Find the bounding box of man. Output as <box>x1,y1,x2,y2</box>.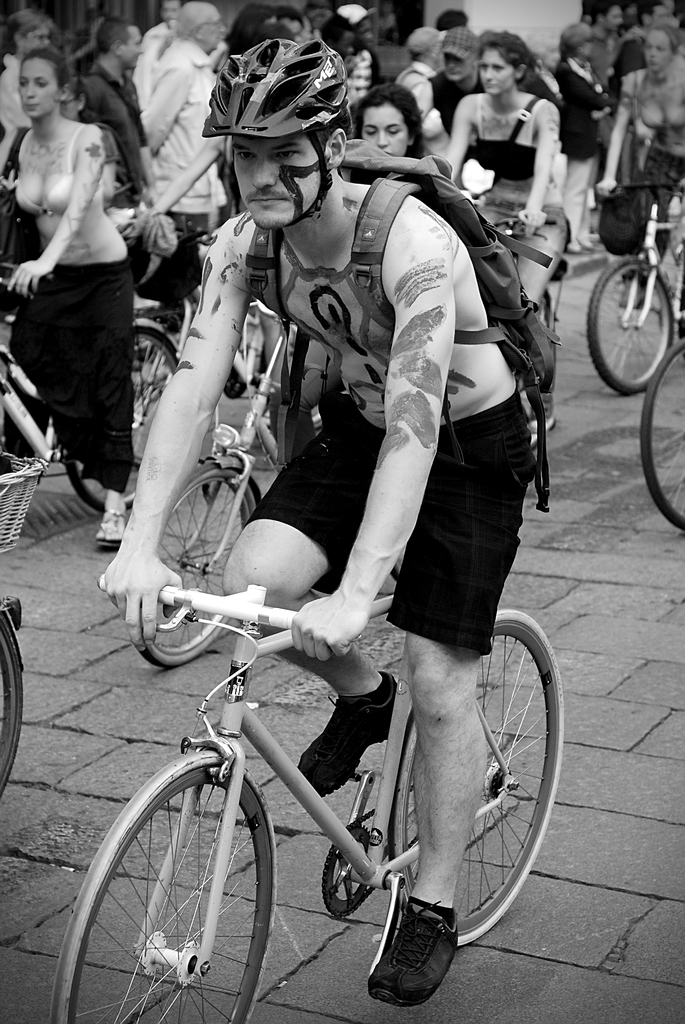
<box>129,0,181,118</box>.
